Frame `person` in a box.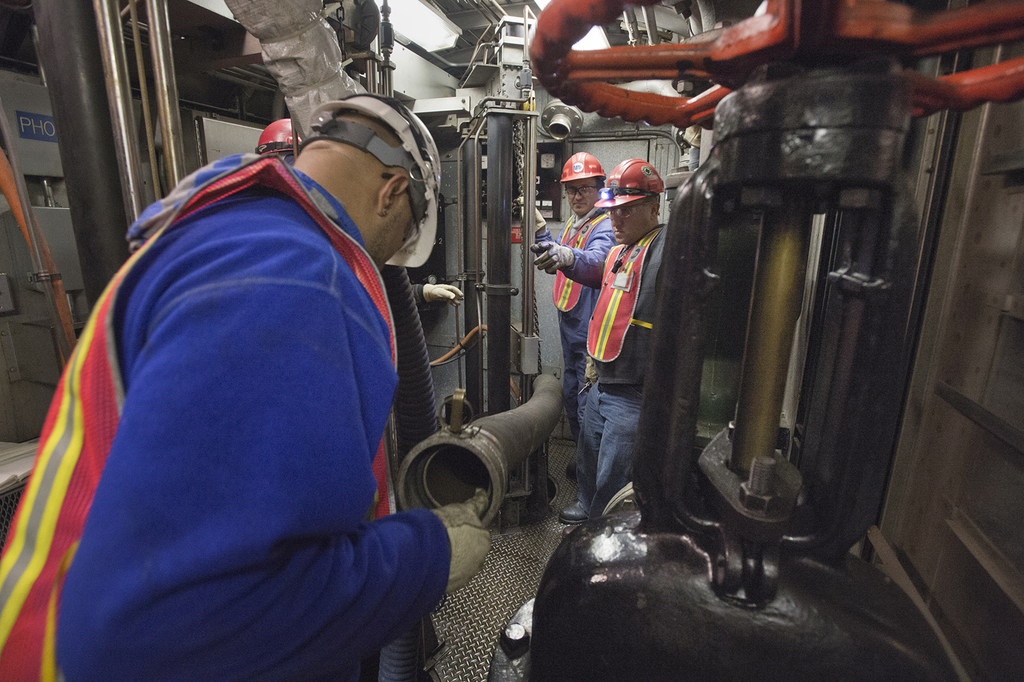
x1=0, y1=92, x2=497, y2=681.
